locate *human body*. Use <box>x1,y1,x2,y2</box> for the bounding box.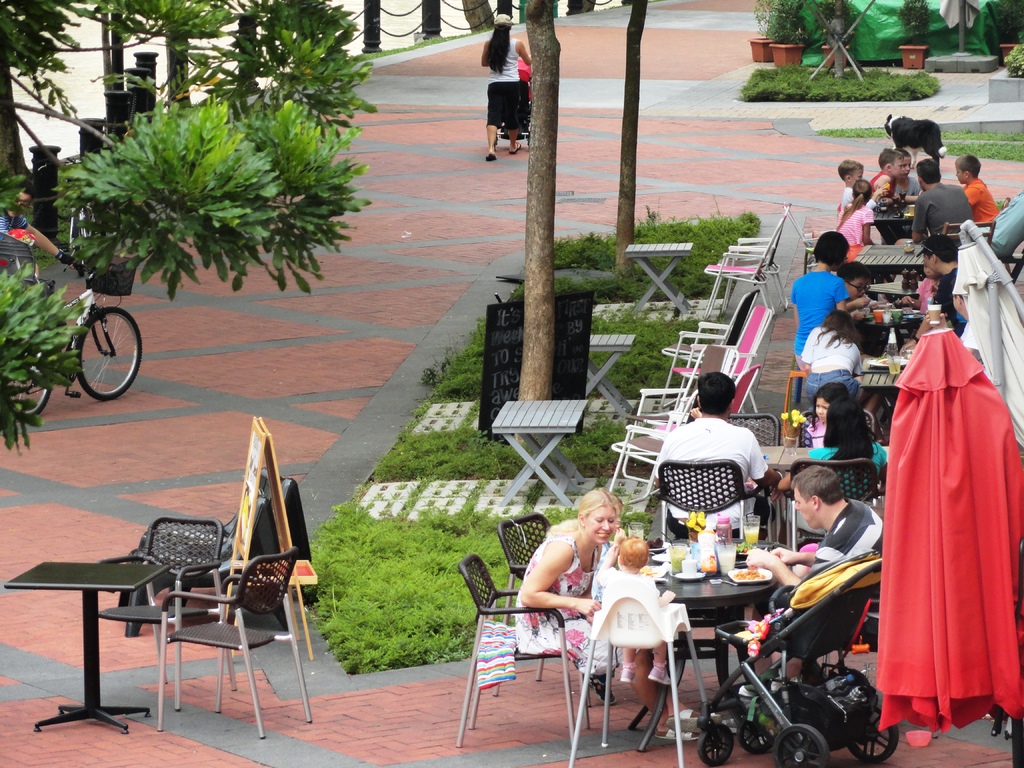
<box>771,397,885,534</box>.
